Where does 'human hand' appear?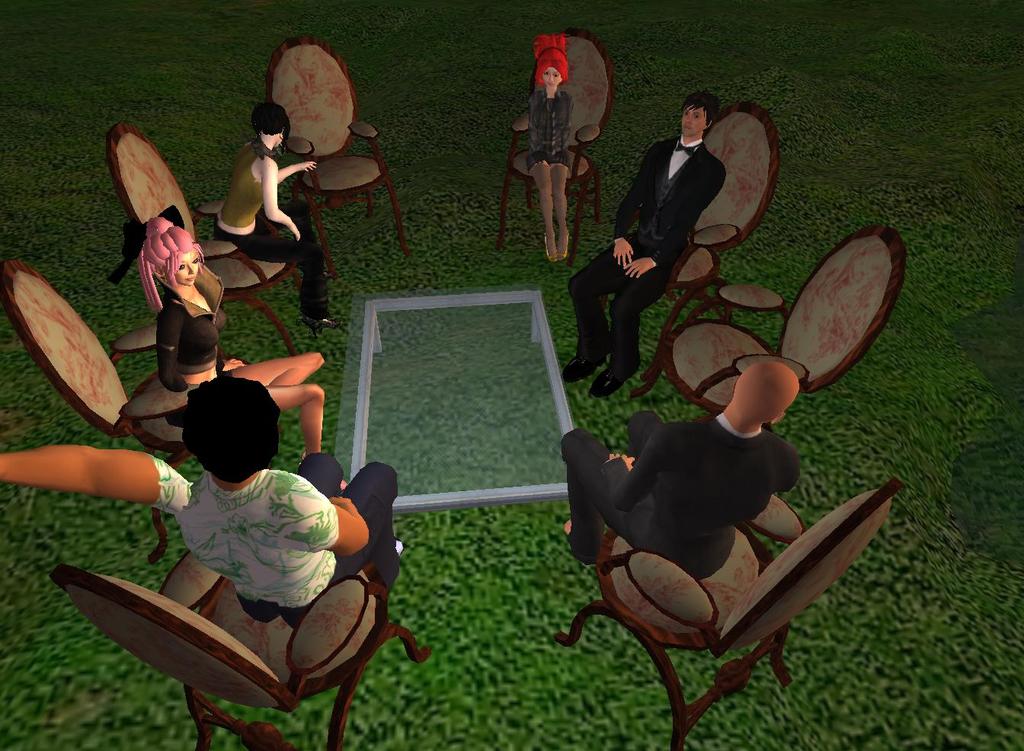
Appears at x1=219 y1=357 x2=248 y2=372.
